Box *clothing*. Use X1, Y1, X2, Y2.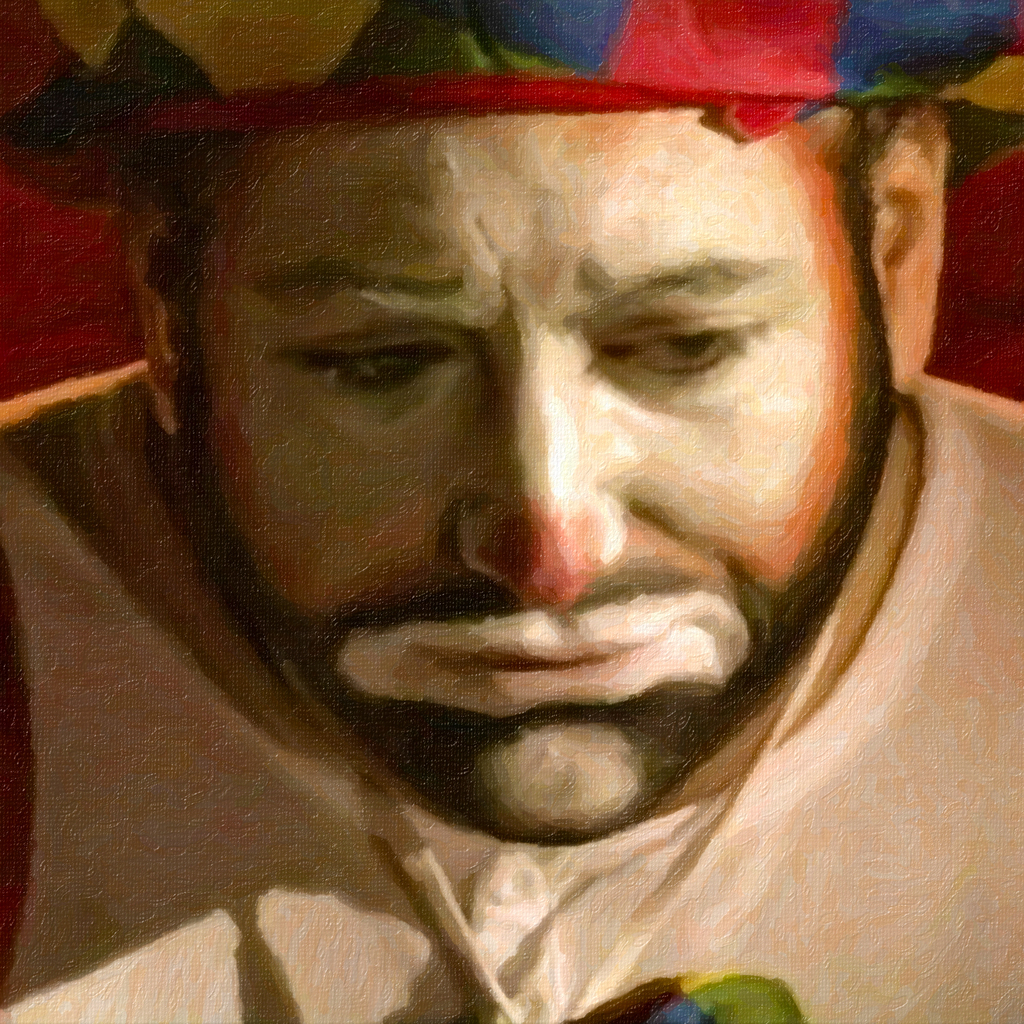
0, 112, 1023, 983.
